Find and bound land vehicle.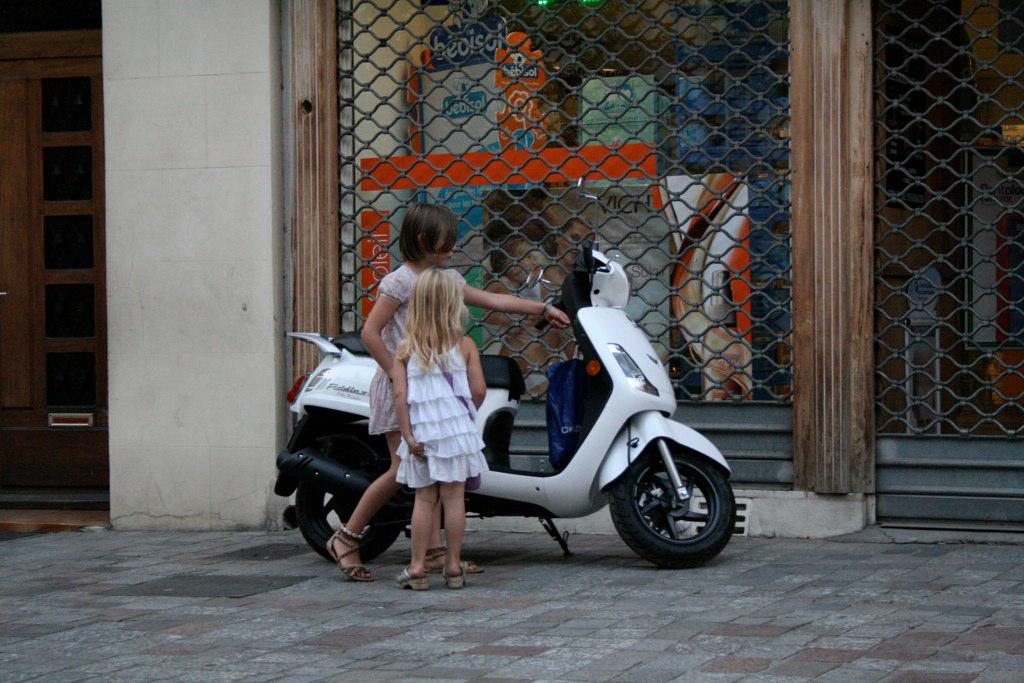
Bound: <bbox>256, 232, 750, 574</bbox>.
